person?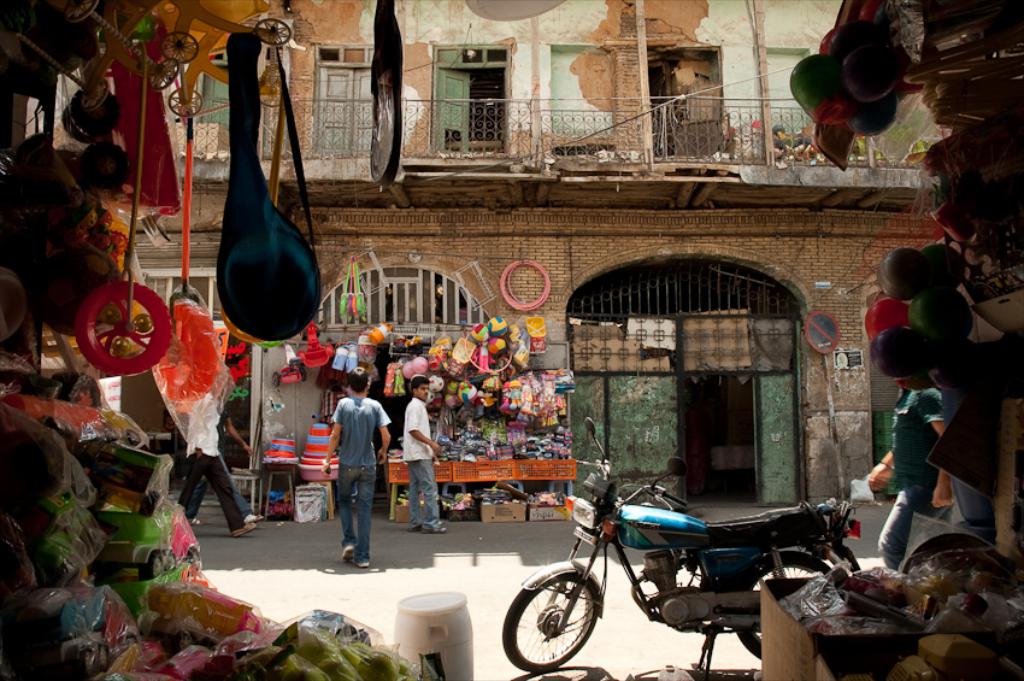
left=858, top=387, right=952, bottom=576
